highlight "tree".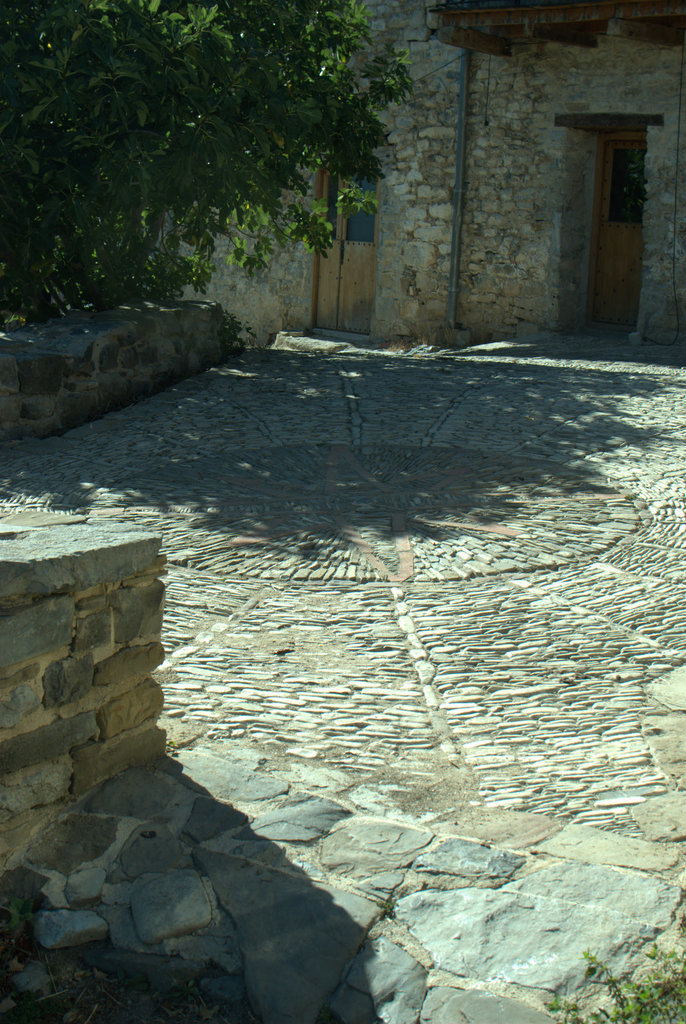
Highlighted region: (0,0,411,344).
